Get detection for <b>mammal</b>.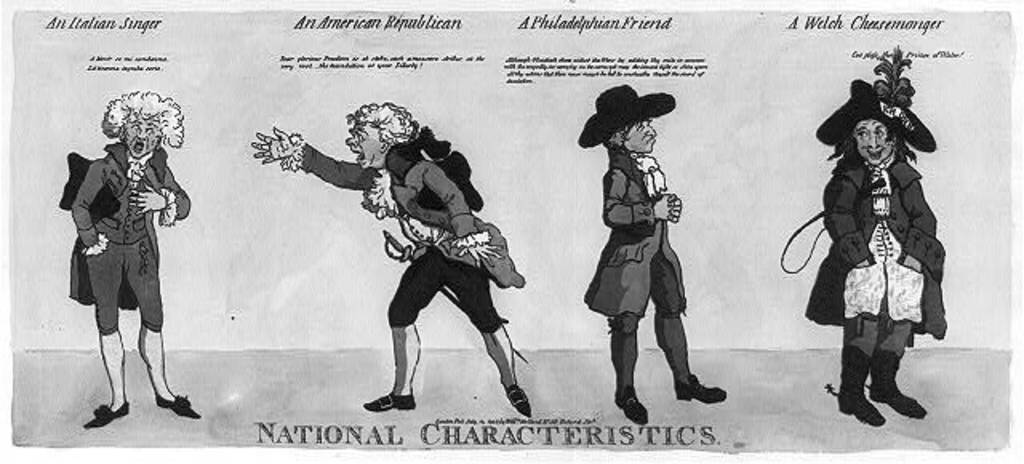
Detection: <region>570, 85, 722, 422</region>.
